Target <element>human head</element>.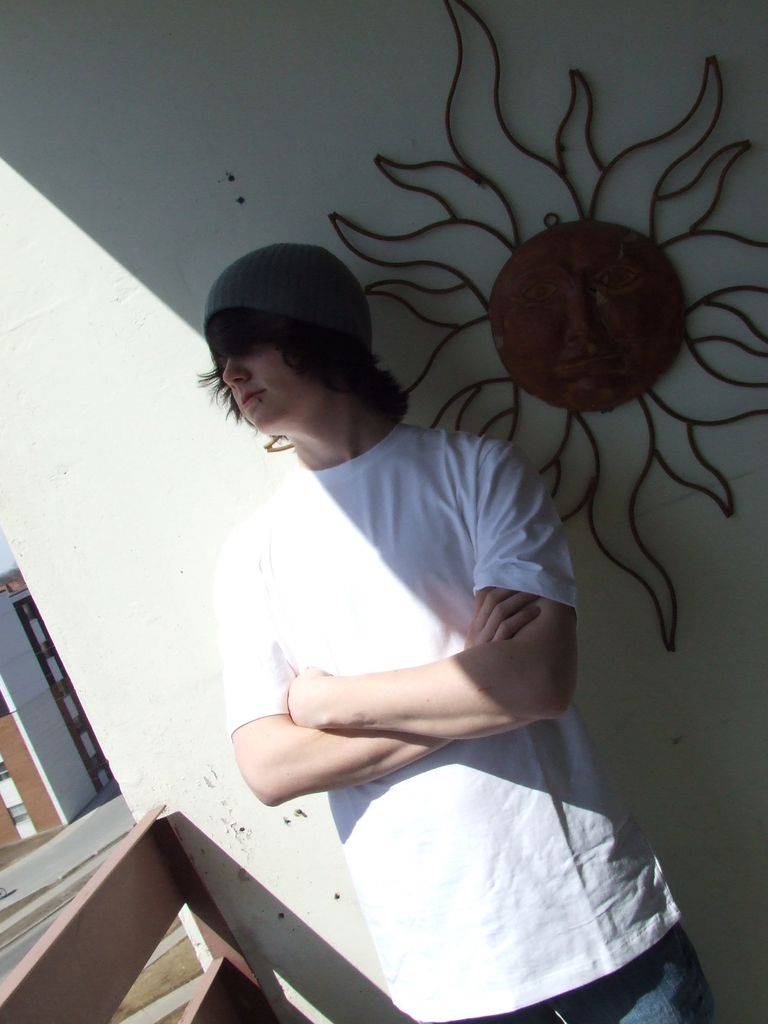
Target region: crop(210, 263, 390, 445).
